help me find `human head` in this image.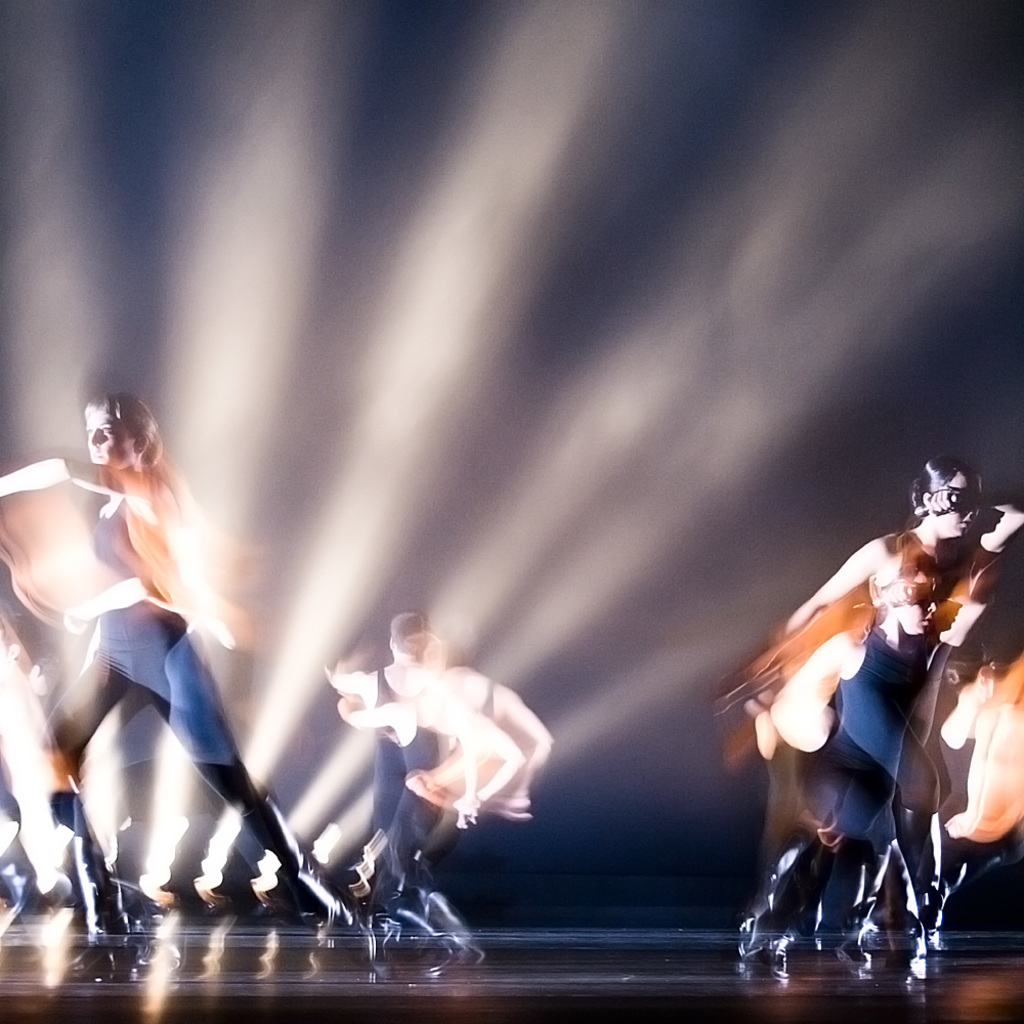
Found it: {"x1": 912, "y1": 457, "x2": 987, "y2": 540}.
